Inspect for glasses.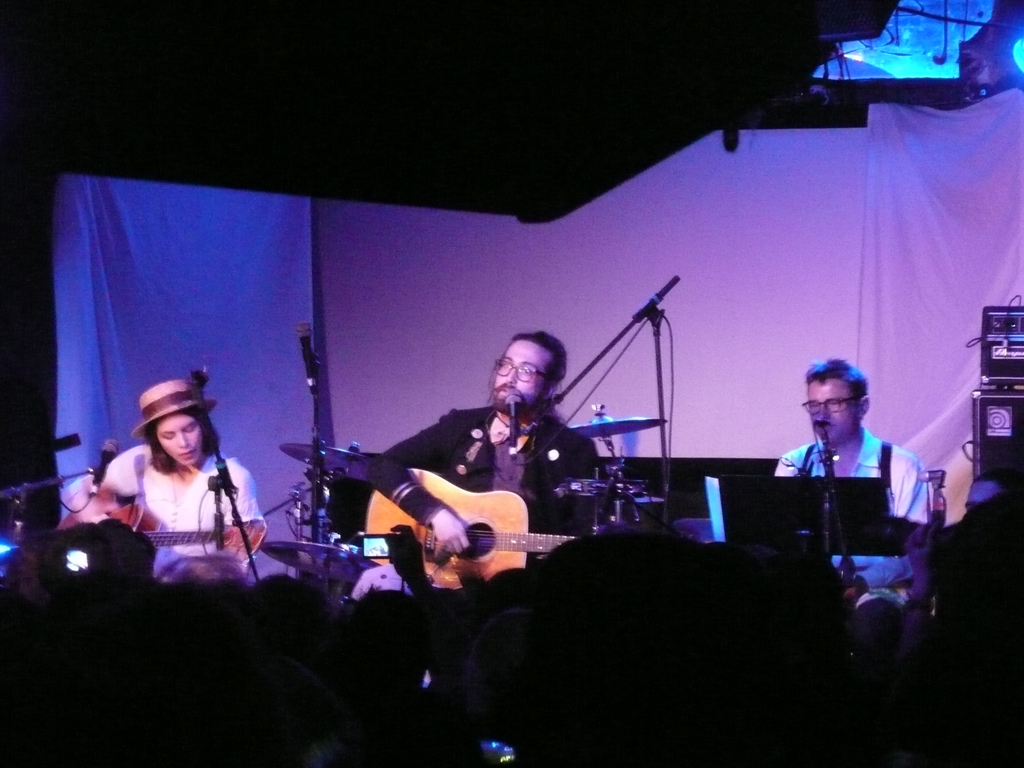
Inspection: bbox=(495, 358, 545, 381).
